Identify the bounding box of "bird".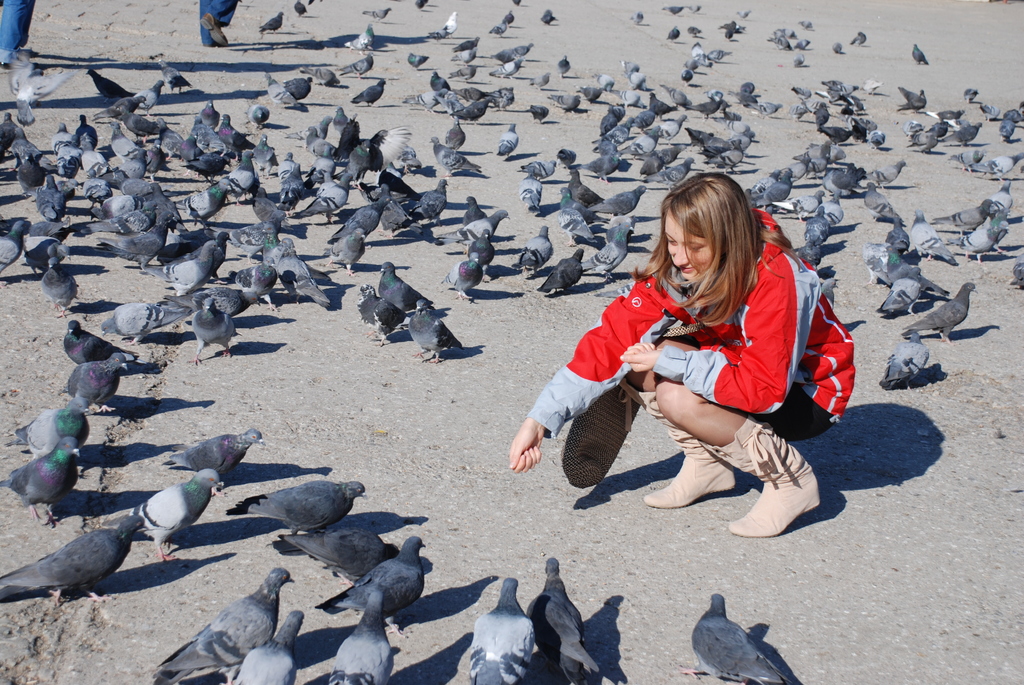
box(520, 553, 599, 684).
